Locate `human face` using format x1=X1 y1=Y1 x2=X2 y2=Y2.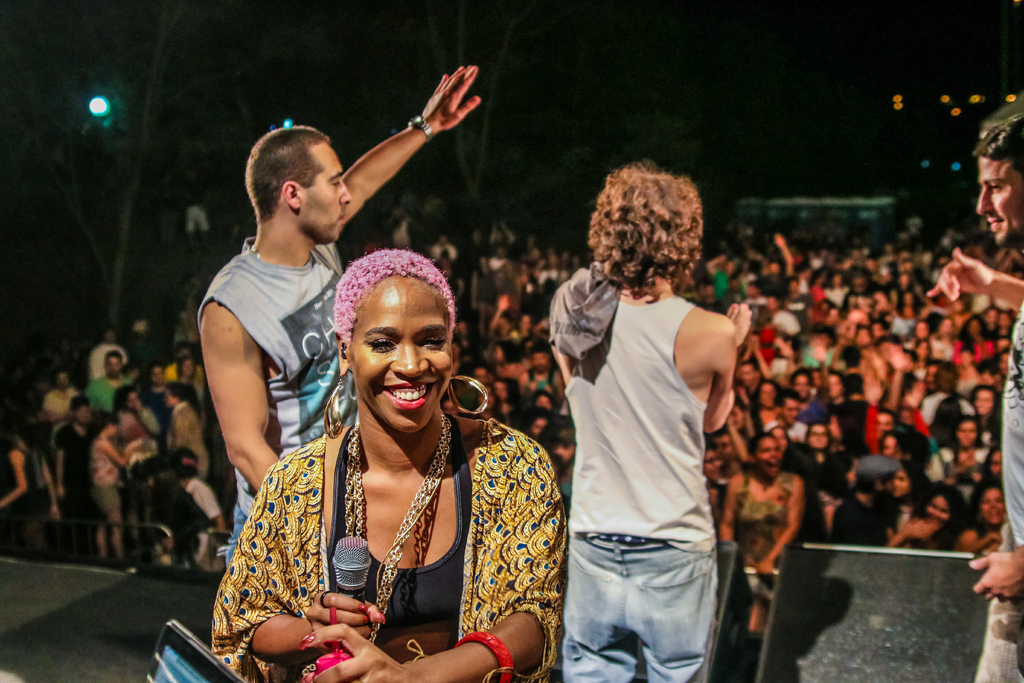
x1=975 y1=391 x2=995 y2=413.
